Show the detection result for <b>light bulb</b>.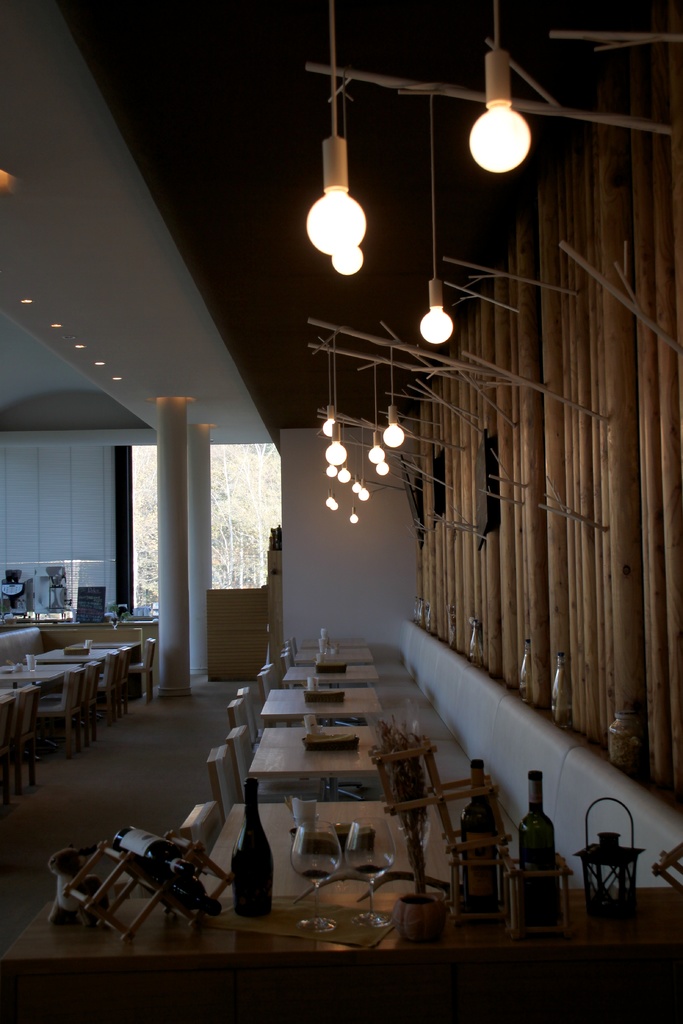
detection(337, 460, 351, 481).
